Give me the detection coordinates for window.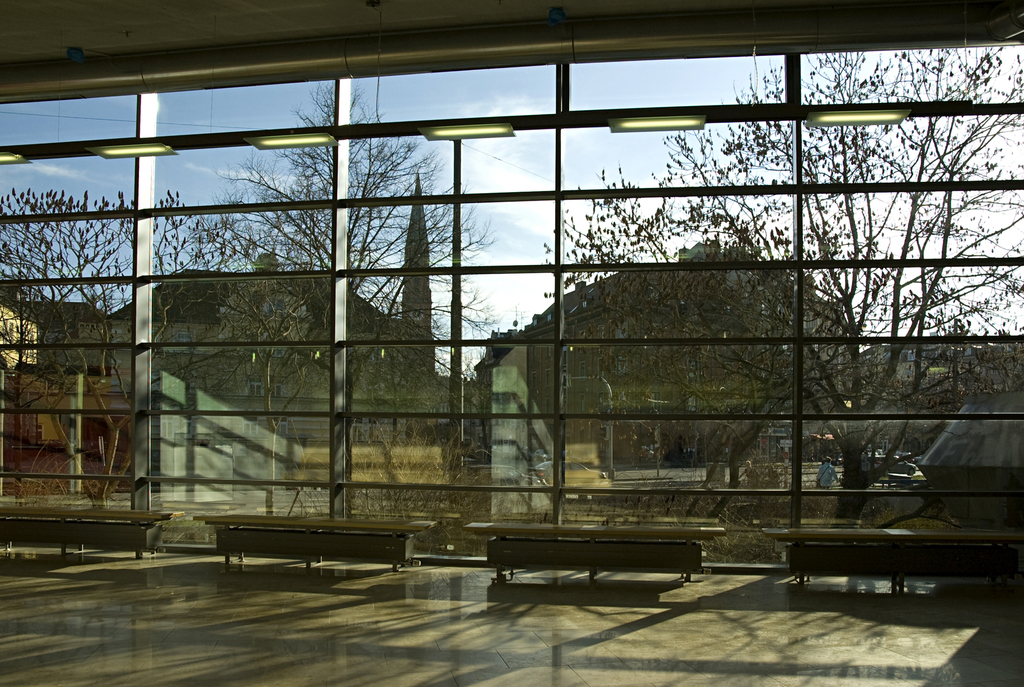
bbox=[79, 322, 100, 339].
